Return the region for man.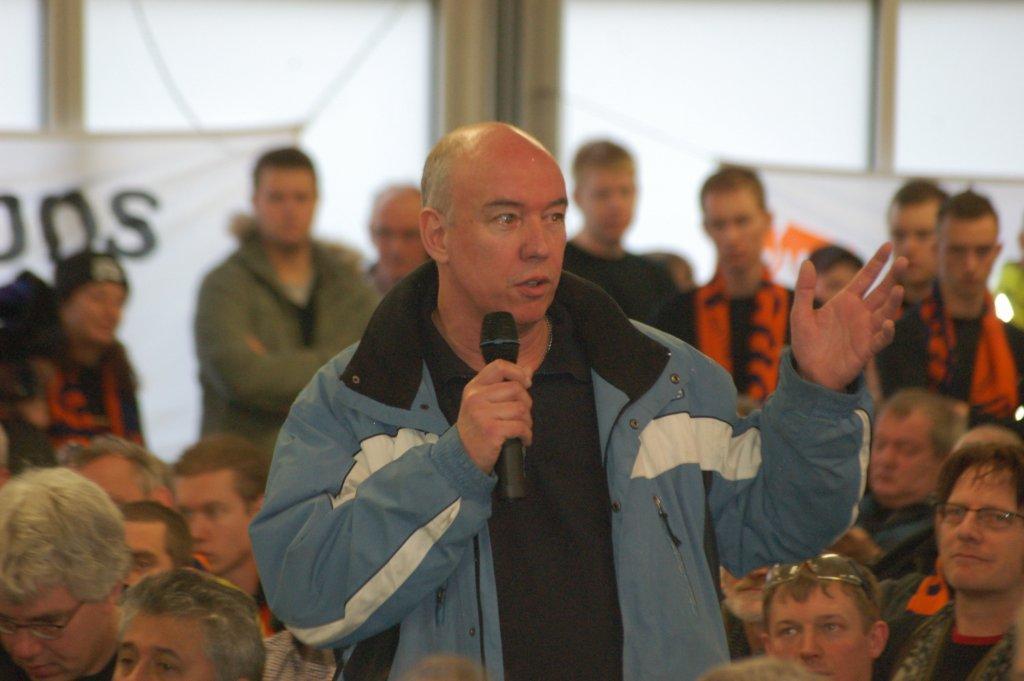
[x1=757, y1=549, x2=901, y2=680].
